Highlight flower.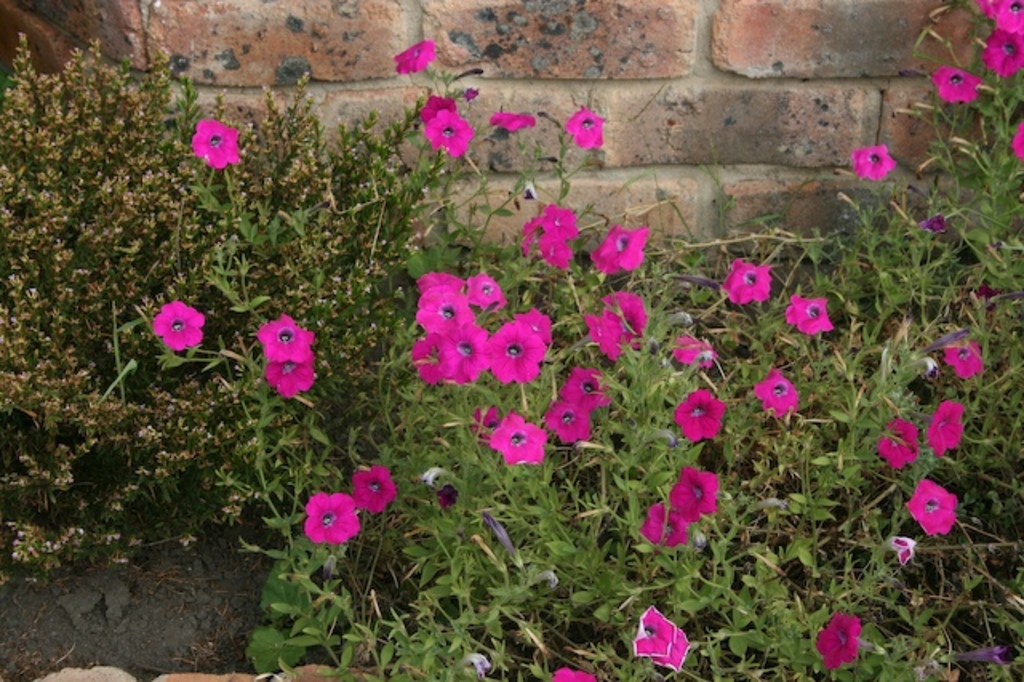
Highlighted region: <box>398,42,440,75</box>.
